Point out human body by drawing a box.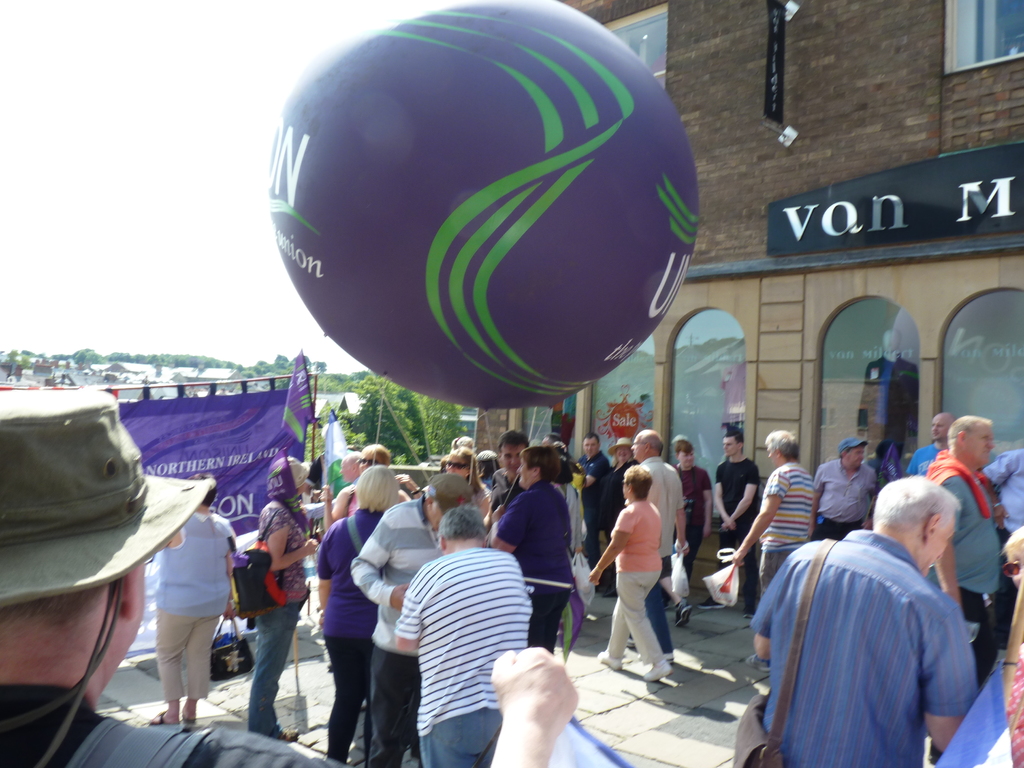
(x1=0, y1=644, x2=579, y2=767).
